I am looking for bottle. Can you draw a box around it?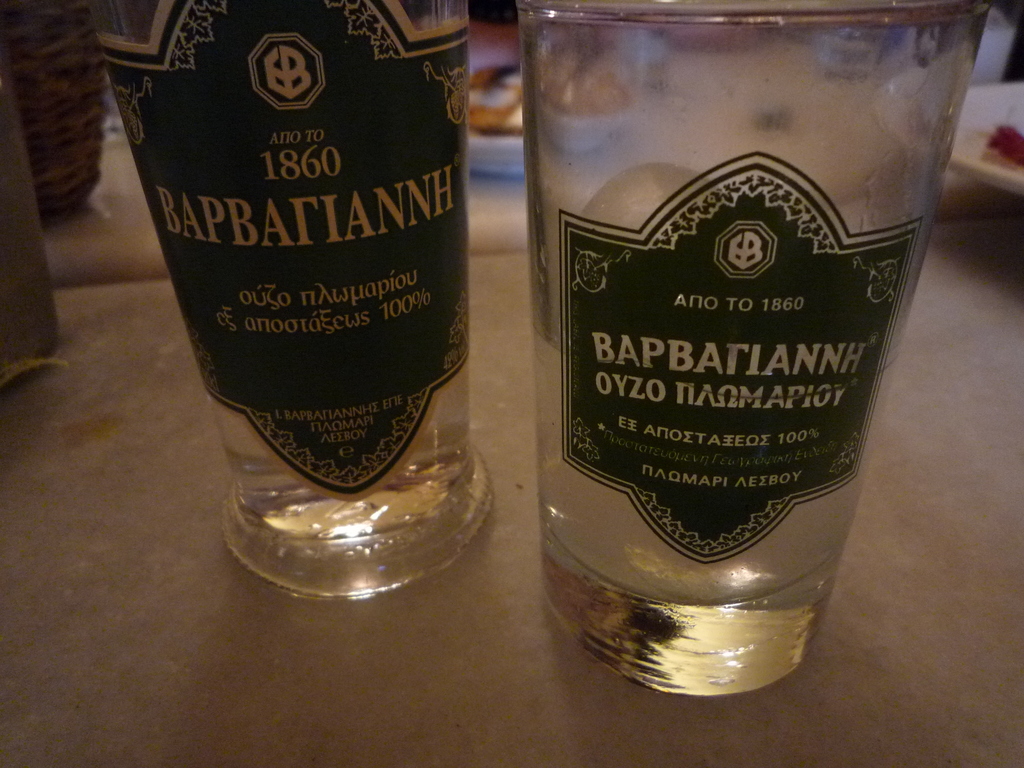
Sure, the bounding box is 88:0:491:604.
